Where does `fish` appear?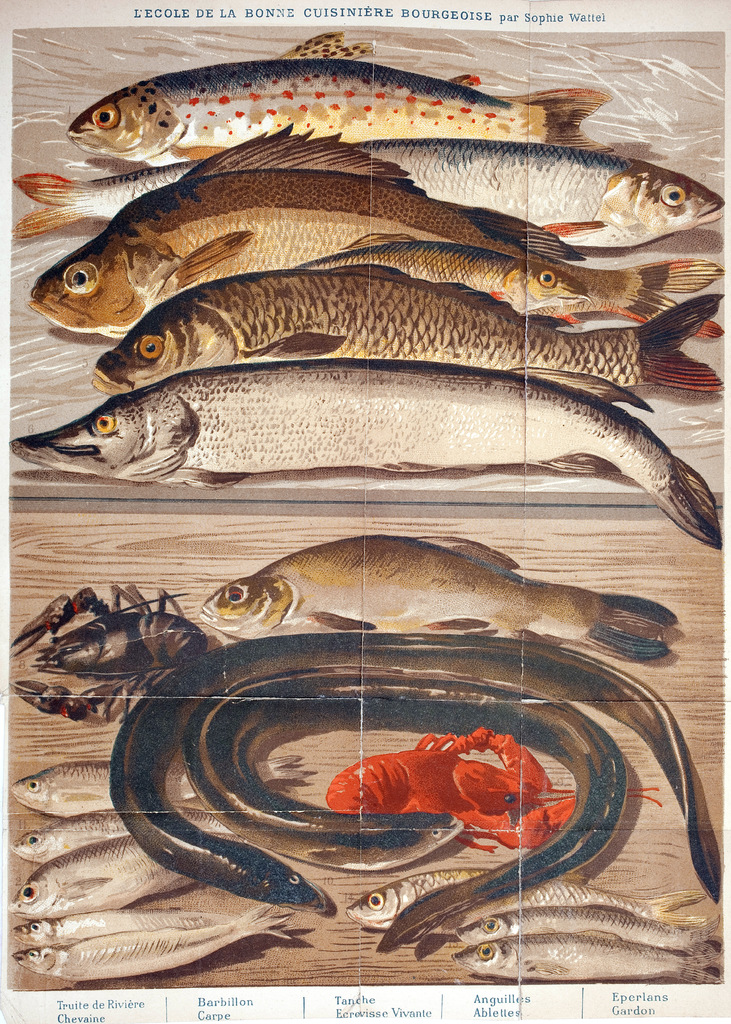
Appears at detection(174, 529, 693, 668).
